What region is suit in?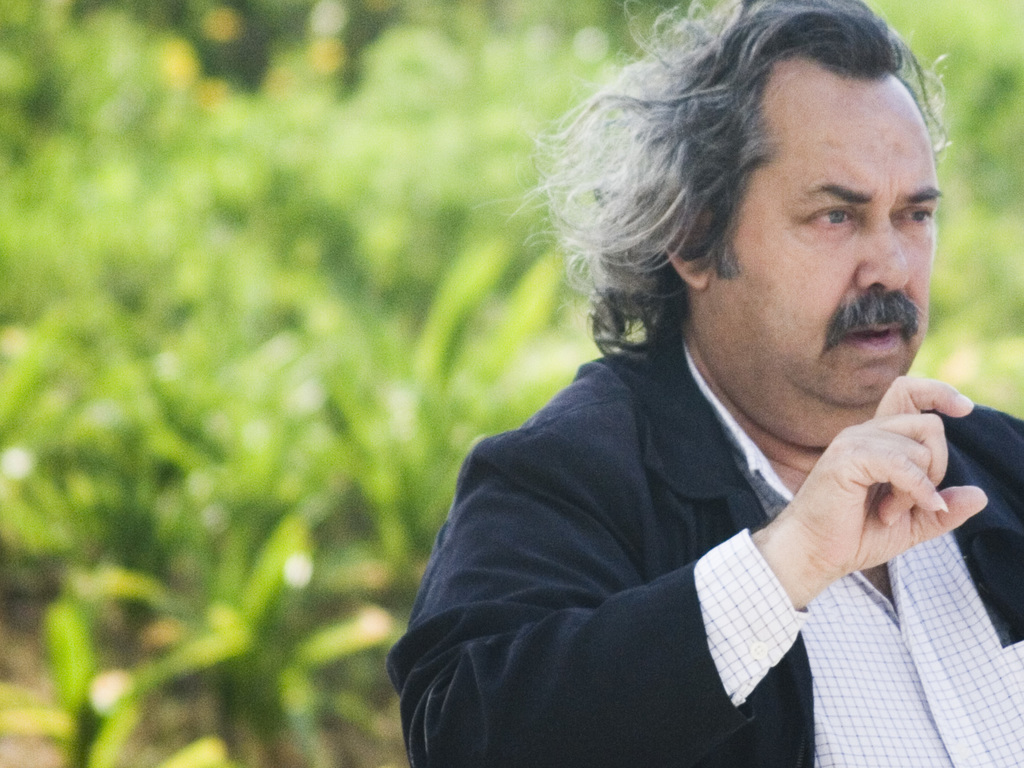
locate(383, 281, 1004, 751).
